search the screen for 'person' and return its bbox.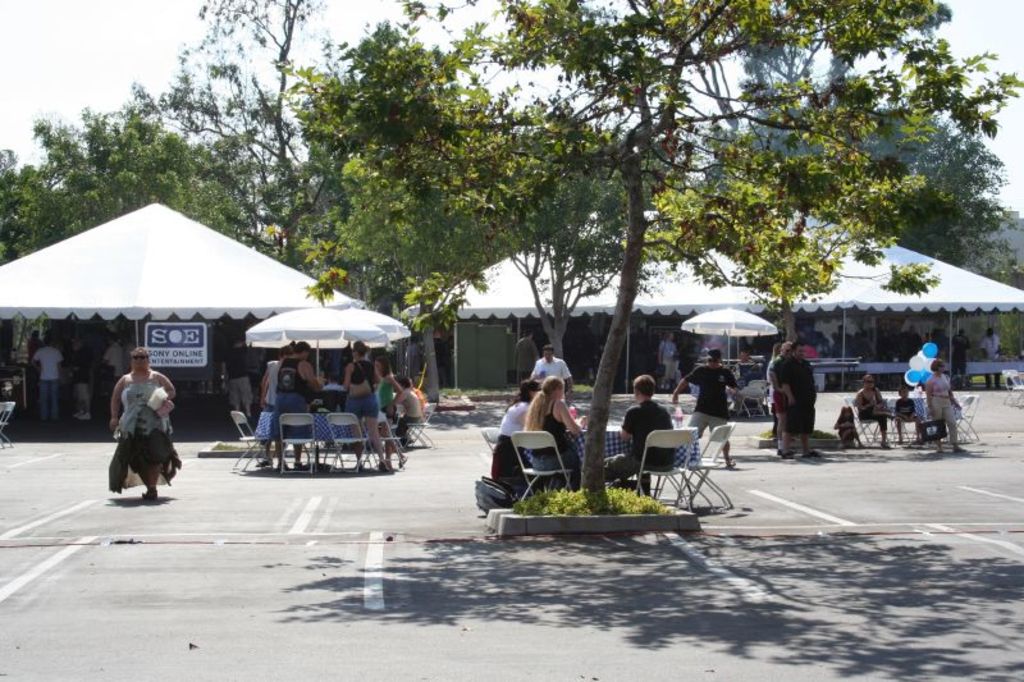
Found: bbox=[852, 370, 896, 450].
